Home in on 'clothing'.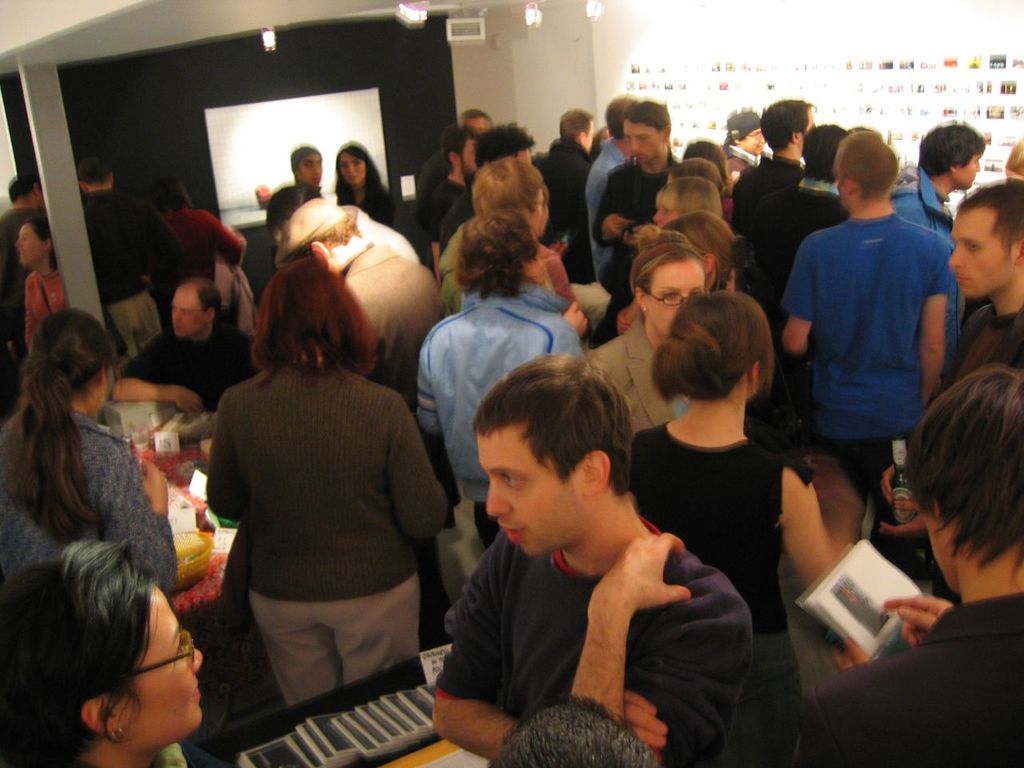
Homed in at detection(0, 204, 39, 314).
